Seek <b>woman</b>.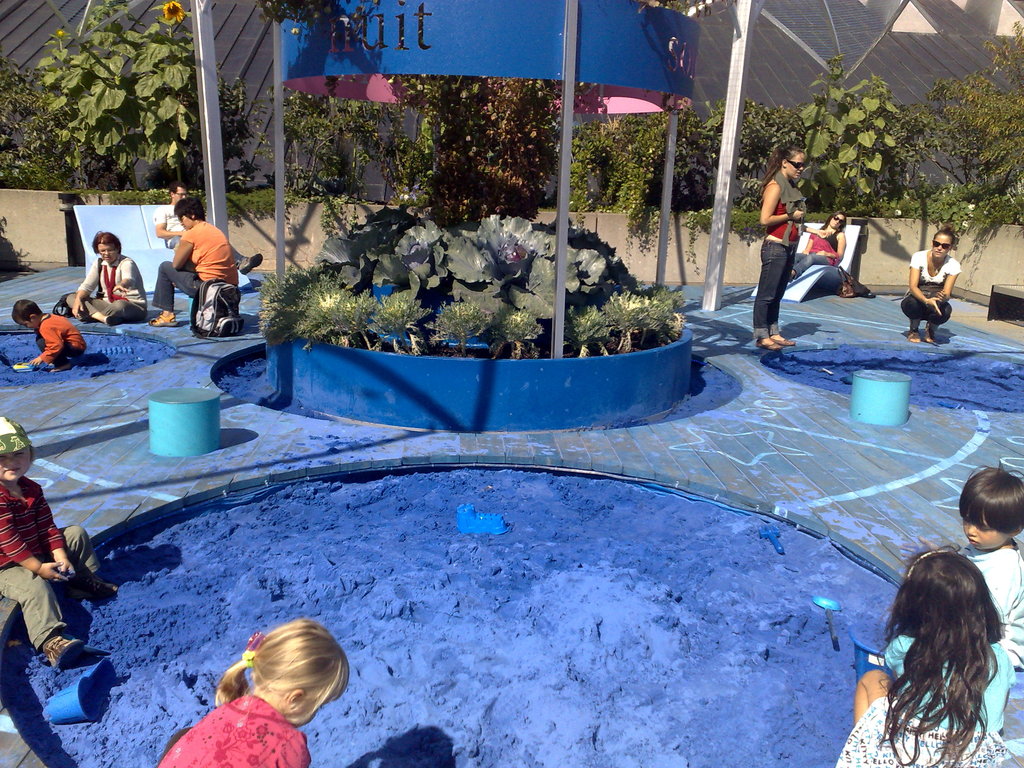
(left=49, top=244, right=147, bottom=332).
